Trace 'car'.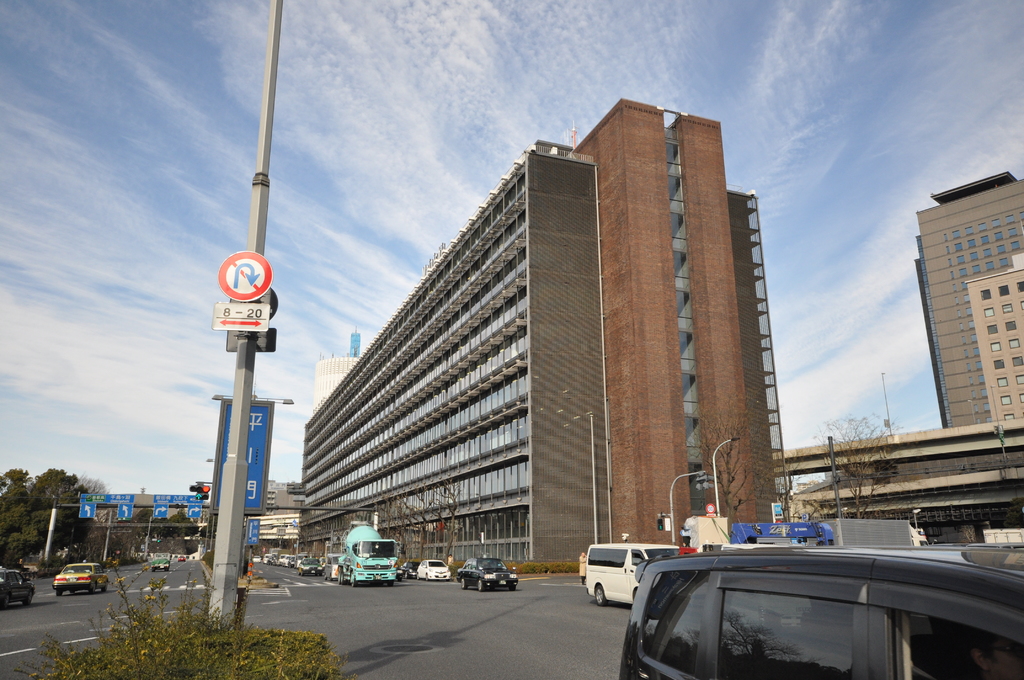
Traced to l=52, t=558, r=111, b=597.
